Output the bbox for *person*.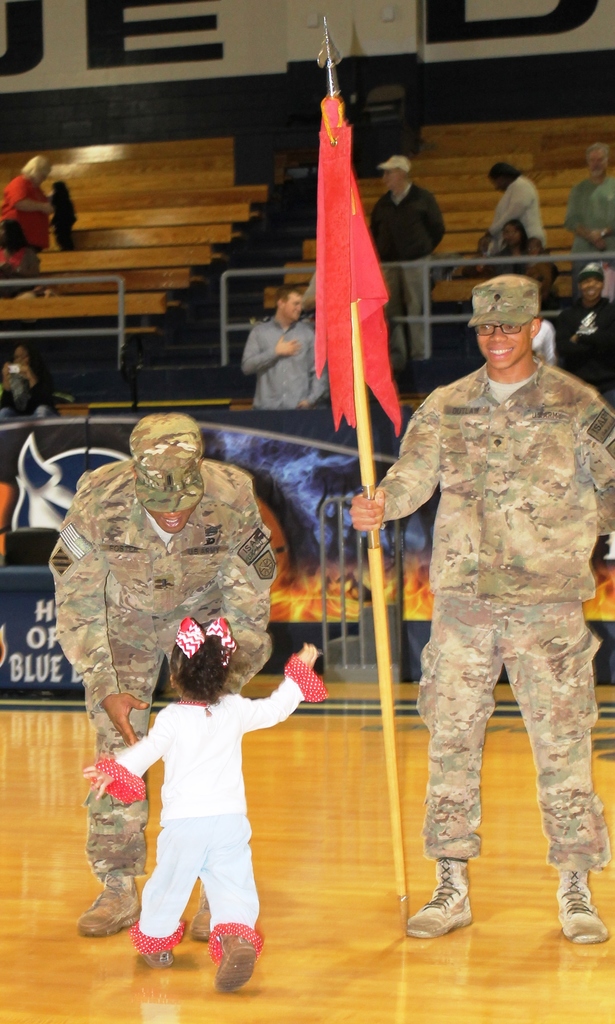
(x1=4, y1=342, x2=49, y2=426).
